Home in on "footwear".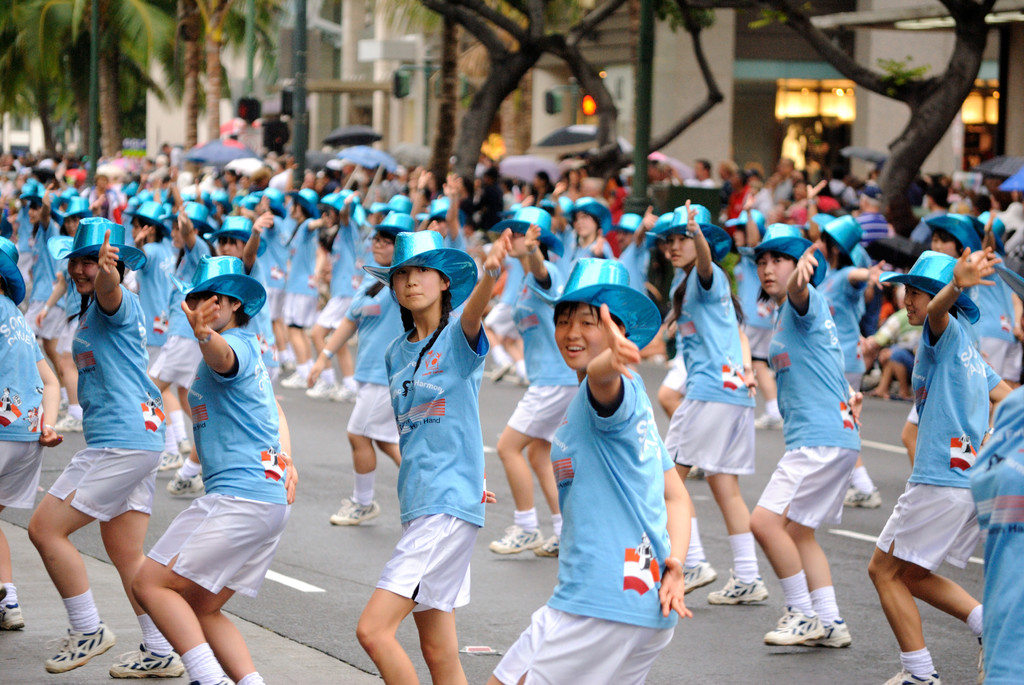
Homed in at <region>187, 677, 231, 684</region>.
